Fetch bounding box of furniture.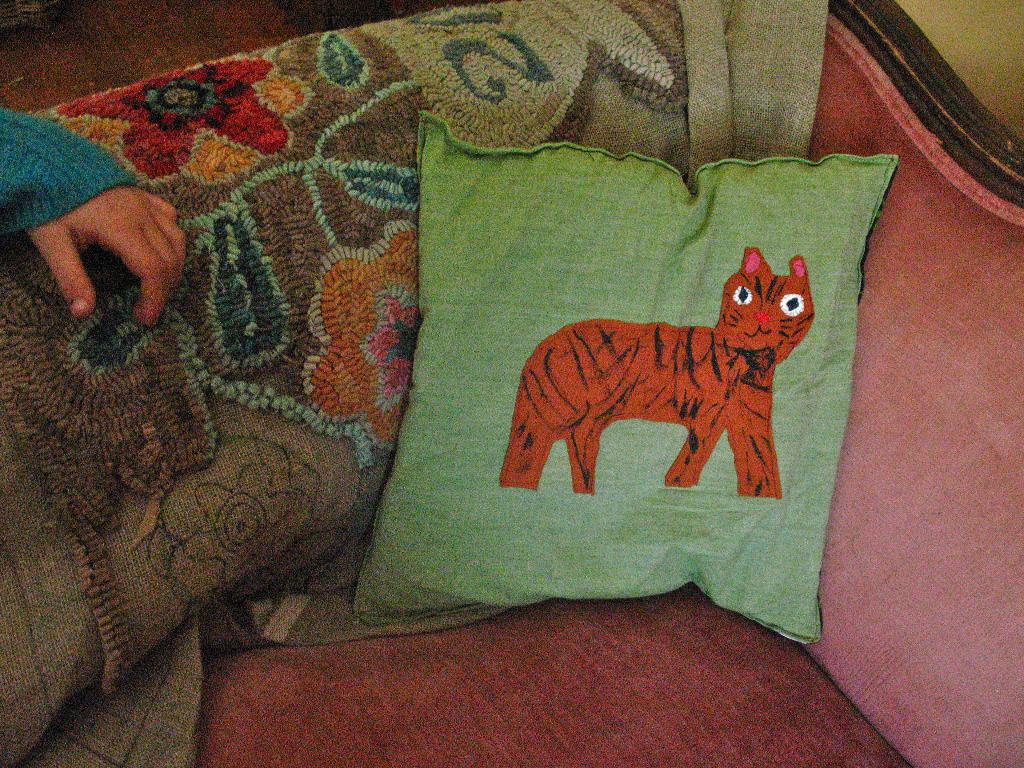
Bbox: select_region(0, 0, 1023, 765).
